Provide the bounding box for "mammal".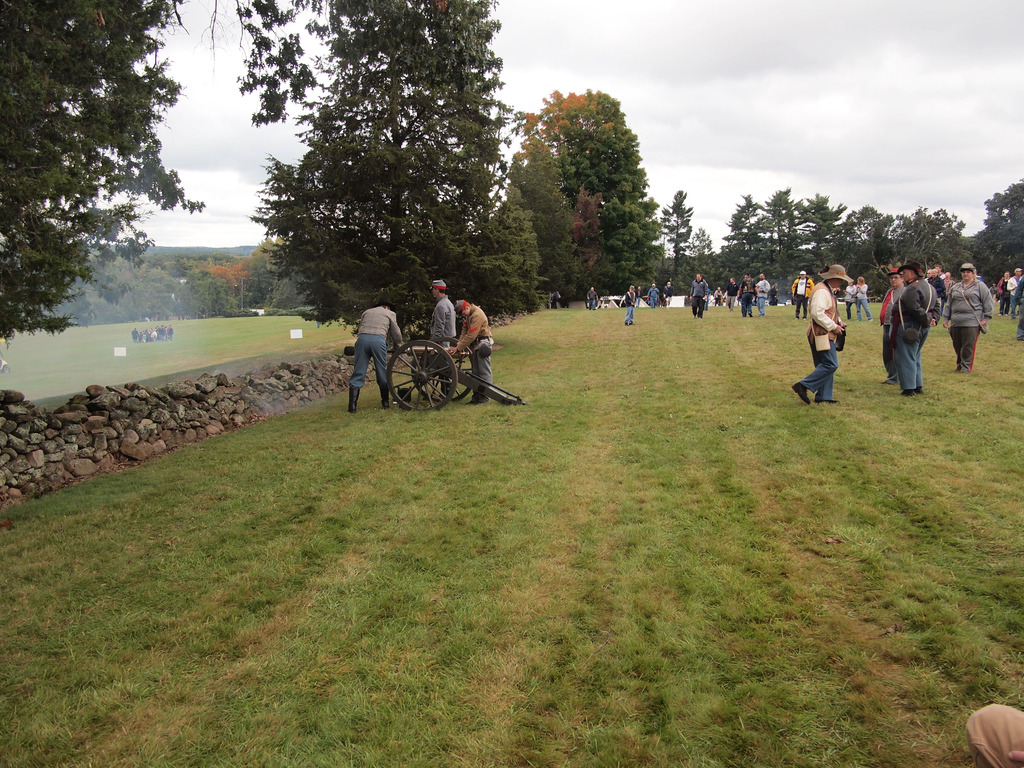
[left=996, top=274, right=1009, bottom=315].
